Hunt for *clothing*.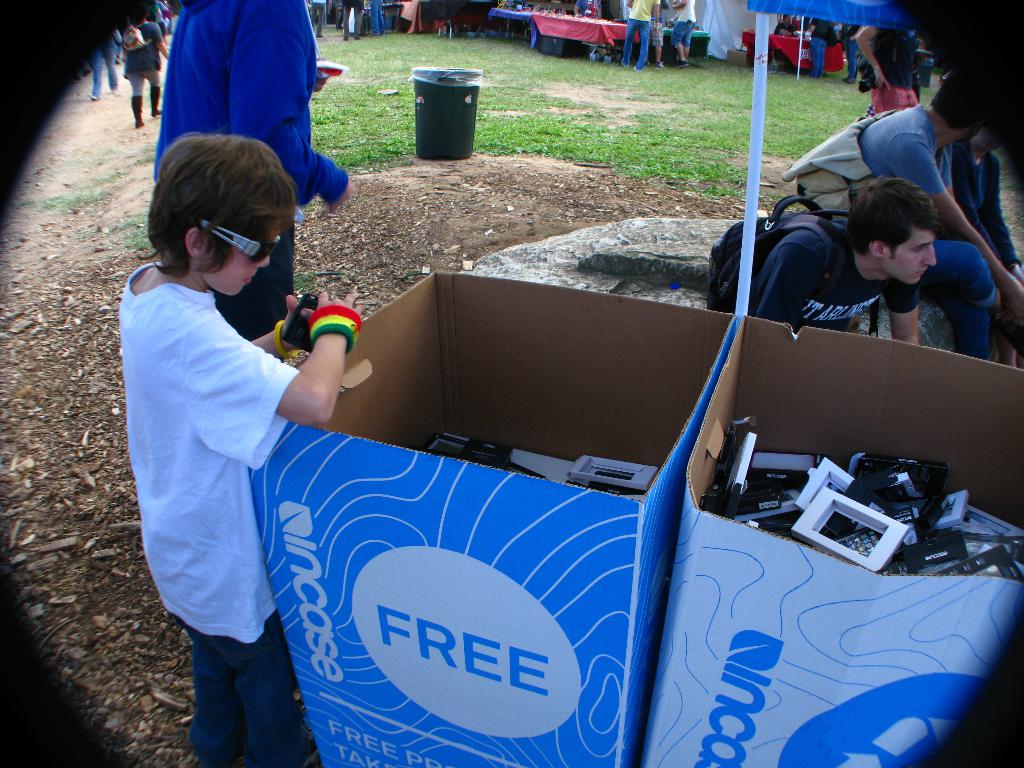
Hunted down at BBox(835, 17, 865, 87).
